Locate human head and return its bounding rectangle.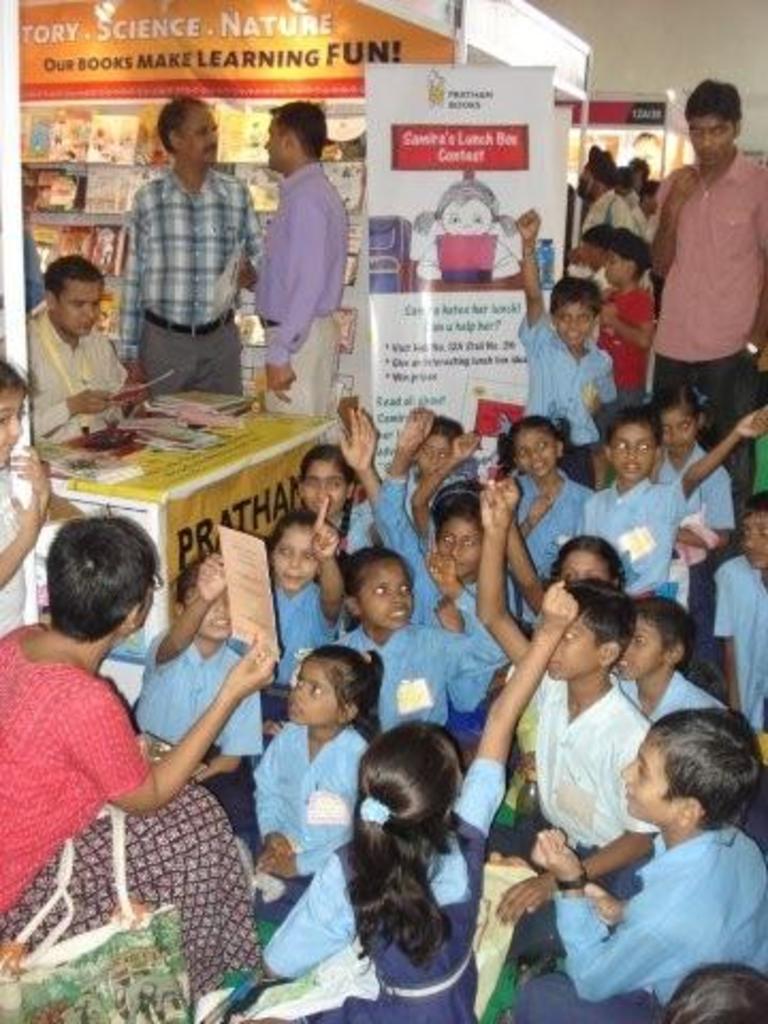
45,252,105,335.
